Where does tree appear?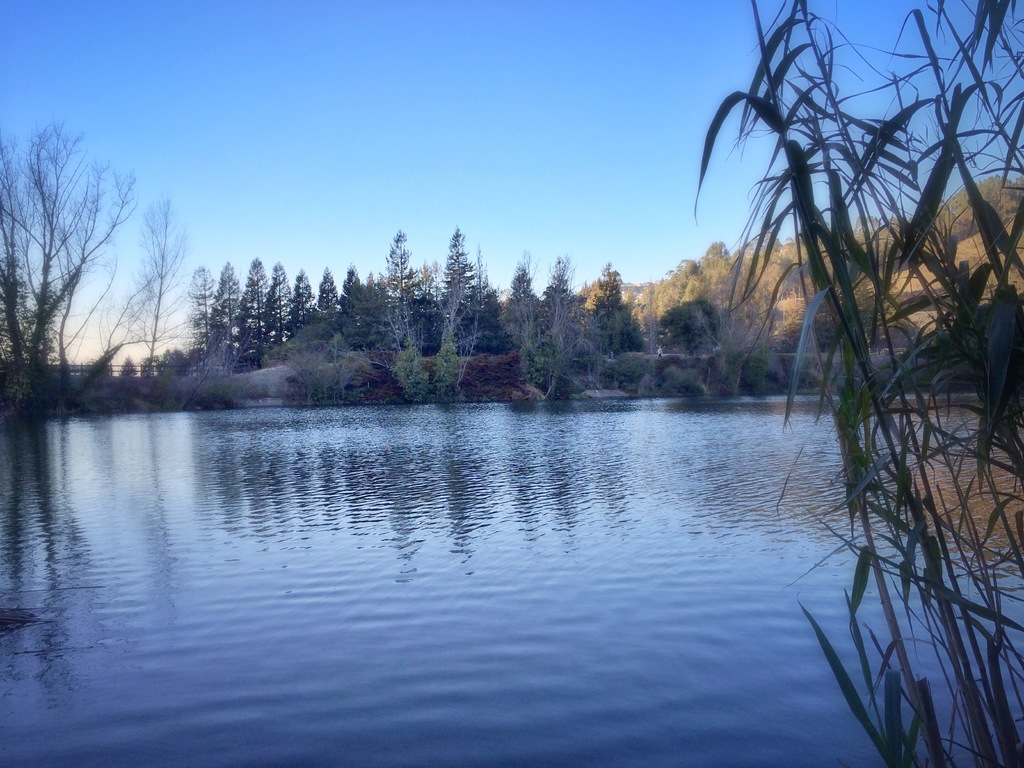
Appears at Rect(338, 266, 355, 296).
